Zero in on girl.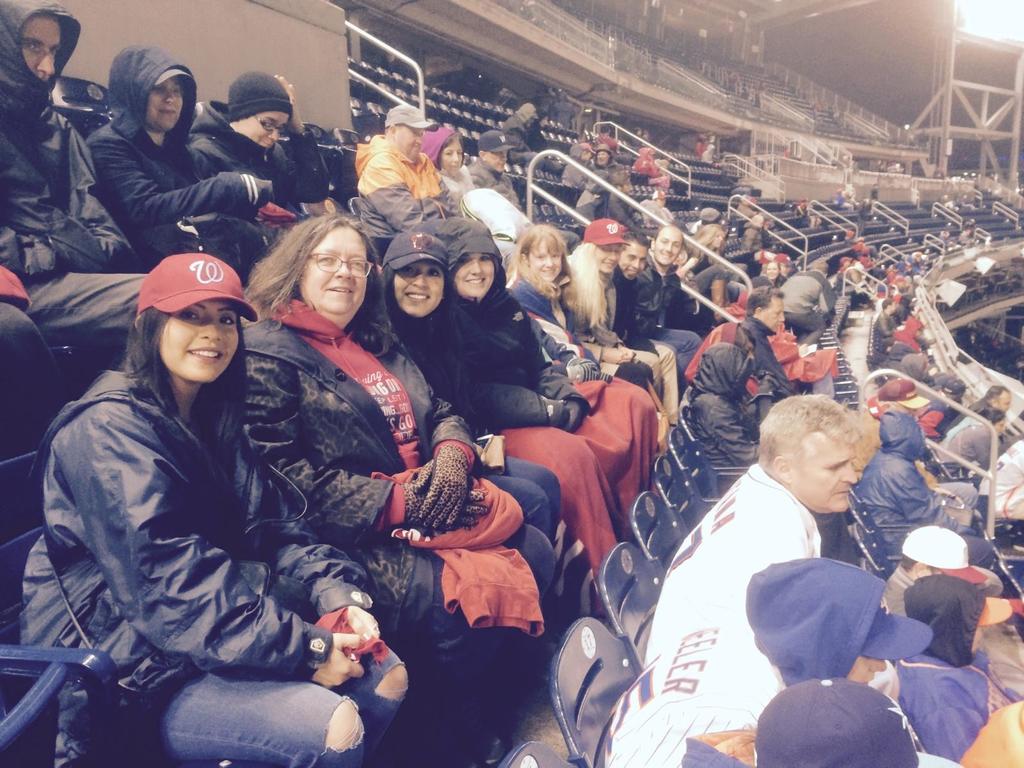
Zeroed in: Rect(561, 219, 682, 437).
